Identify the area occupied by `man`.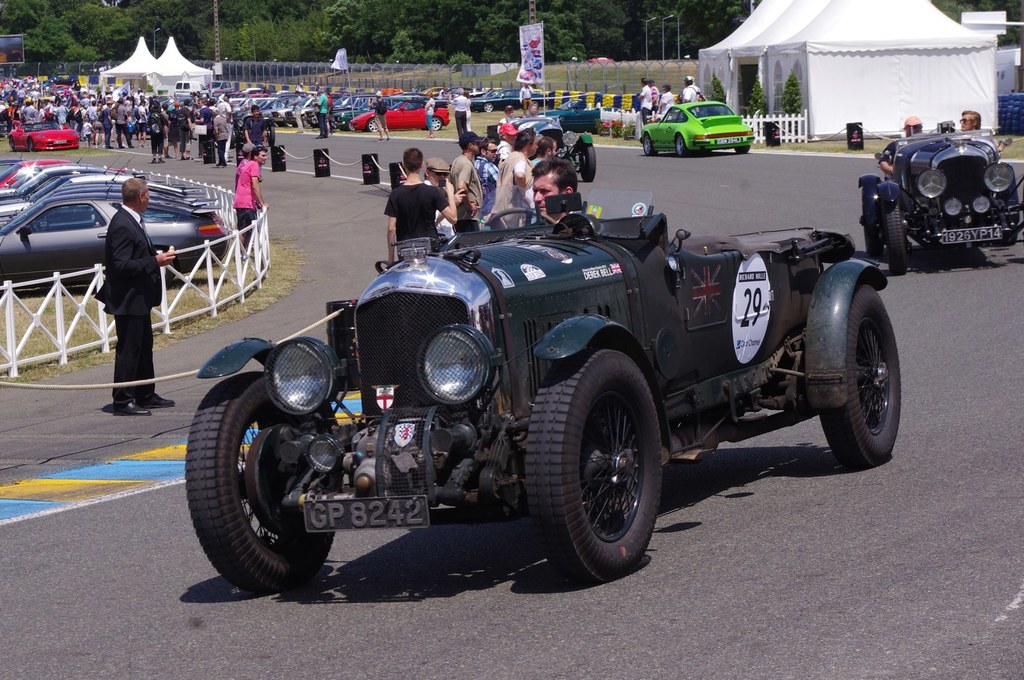
Area: Rect(232, 144, 266, 259).
